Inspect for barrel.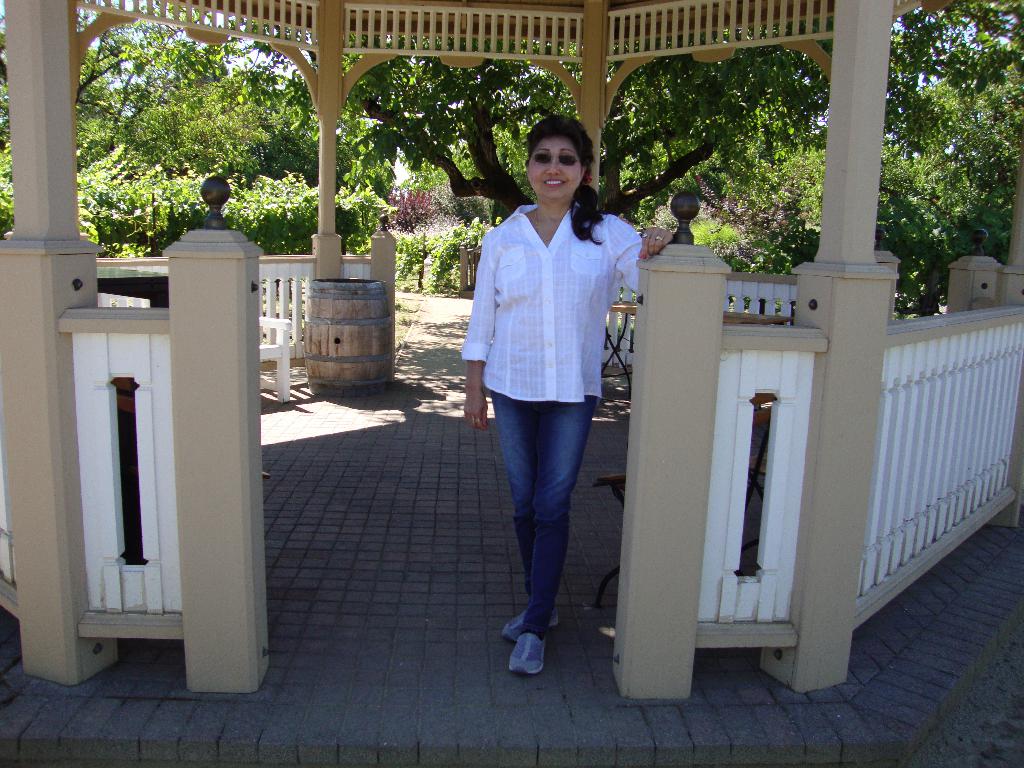
Inspection: left=295, top=268, right=405, bottom=370.
